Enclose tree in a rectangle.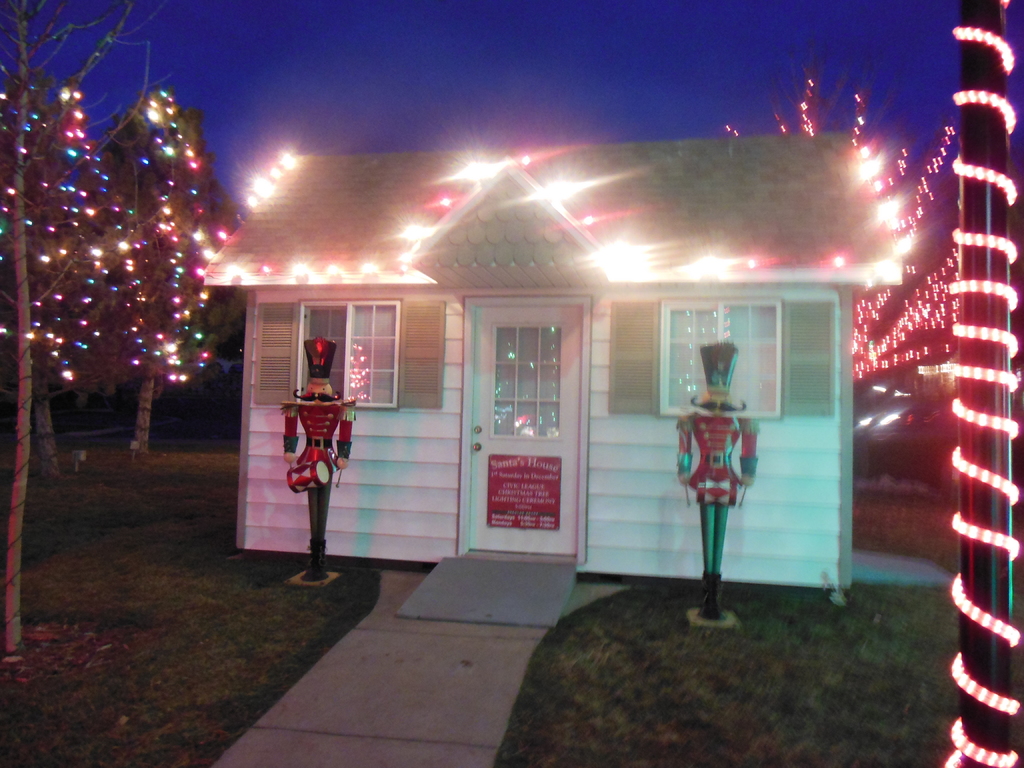
BBox(707, 61, 978, 403).
